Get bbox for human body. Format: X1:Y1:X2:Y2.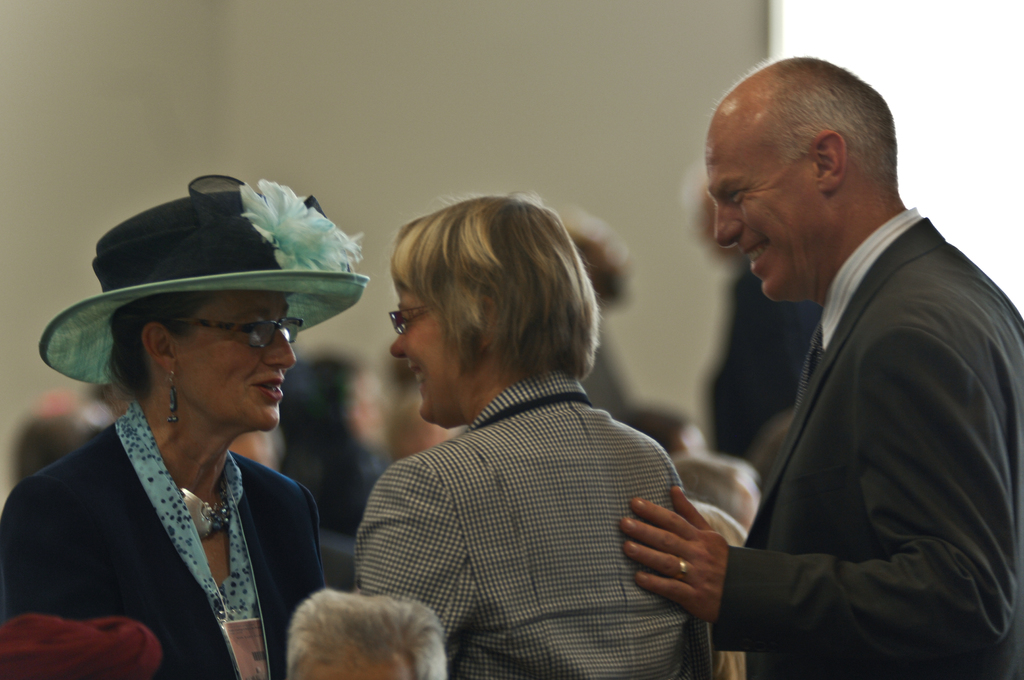
0:401:336:679.
